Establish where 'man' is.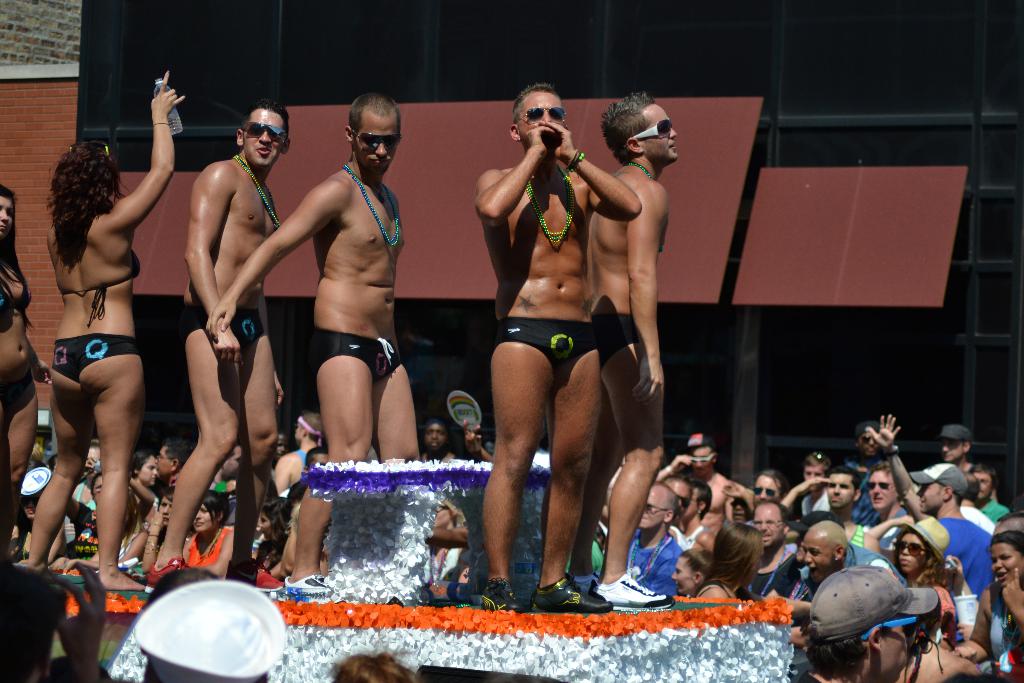
Established at [157,93,422,589].
